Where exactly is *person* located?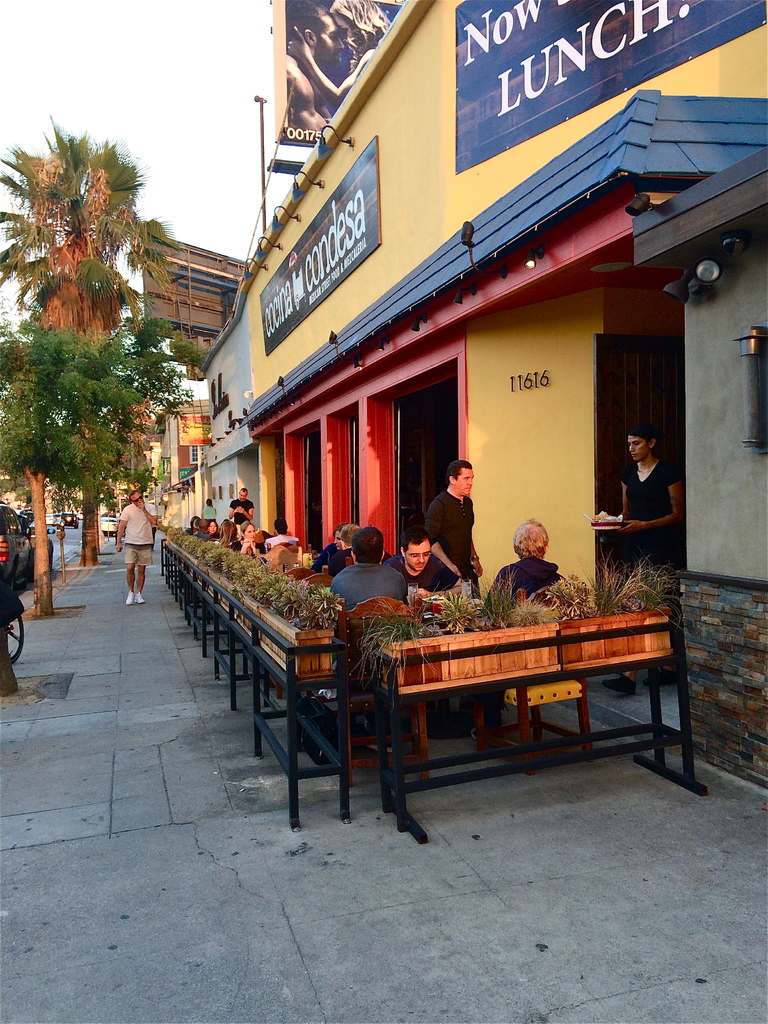
Its bounding box is <region>497, 519, 568, 606</region>.
